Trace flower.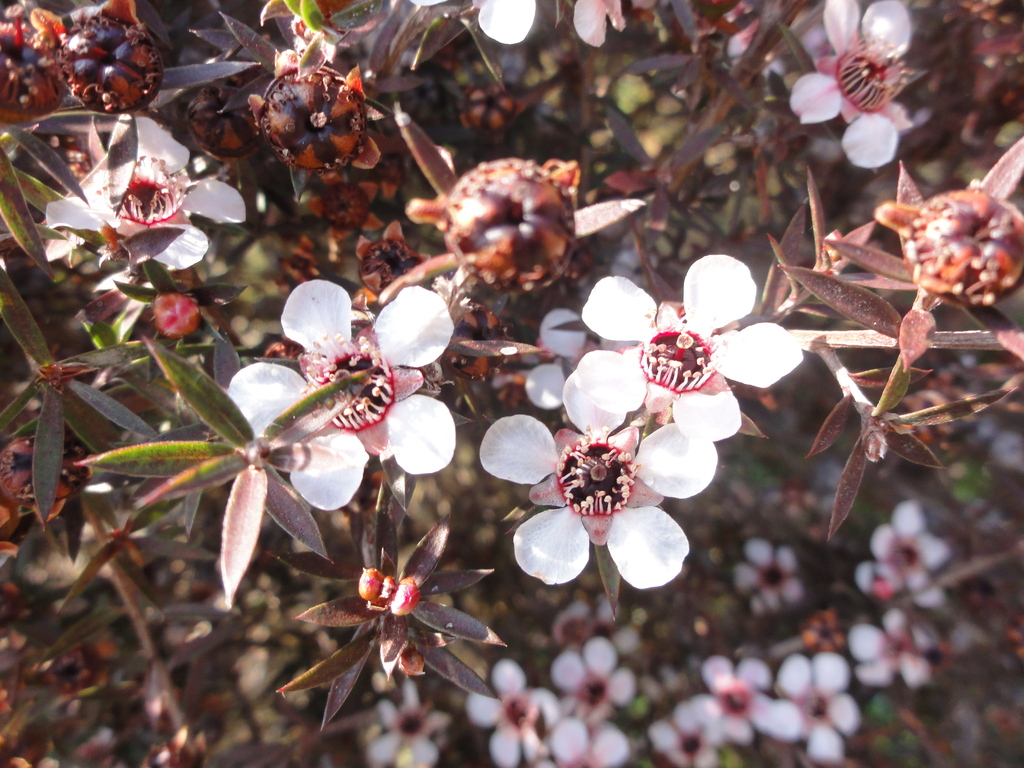
Traced to <region>576, 252, 800, 442</region>.
